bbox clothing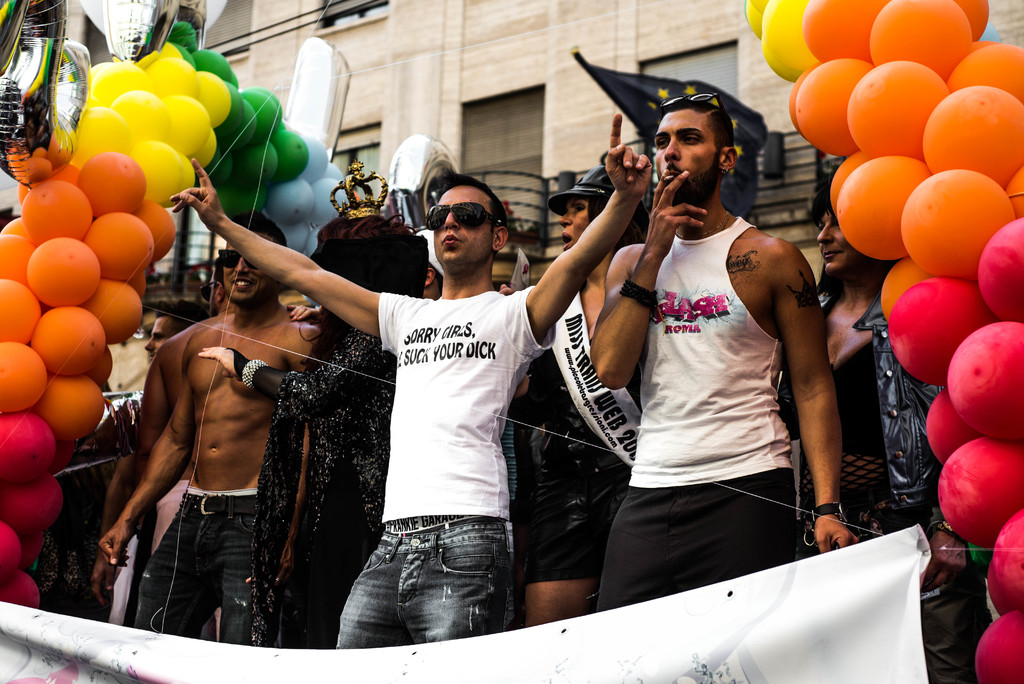
778/263/992/683
